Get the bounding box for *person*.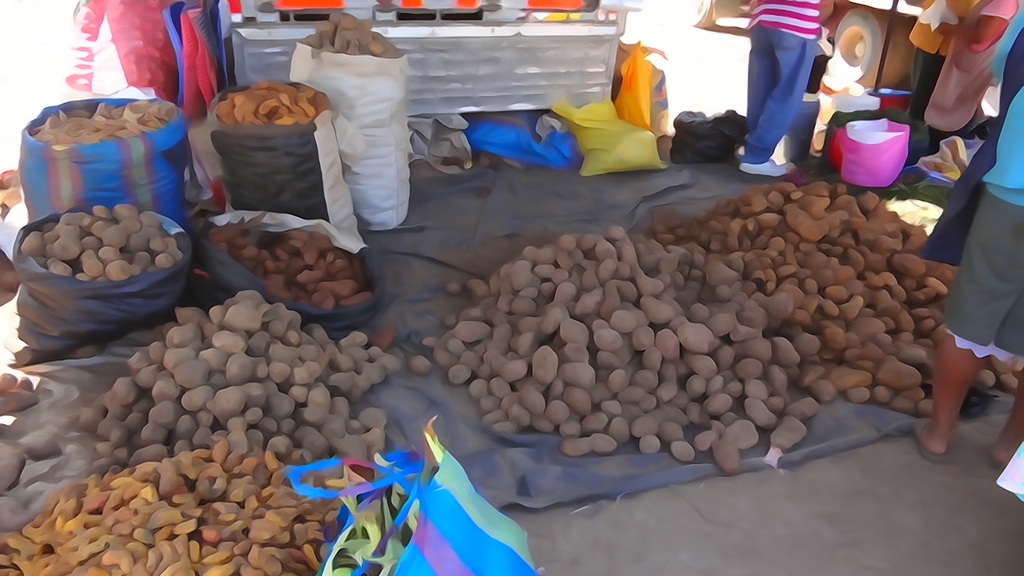
select_region(913, 84, 1023, 472).
